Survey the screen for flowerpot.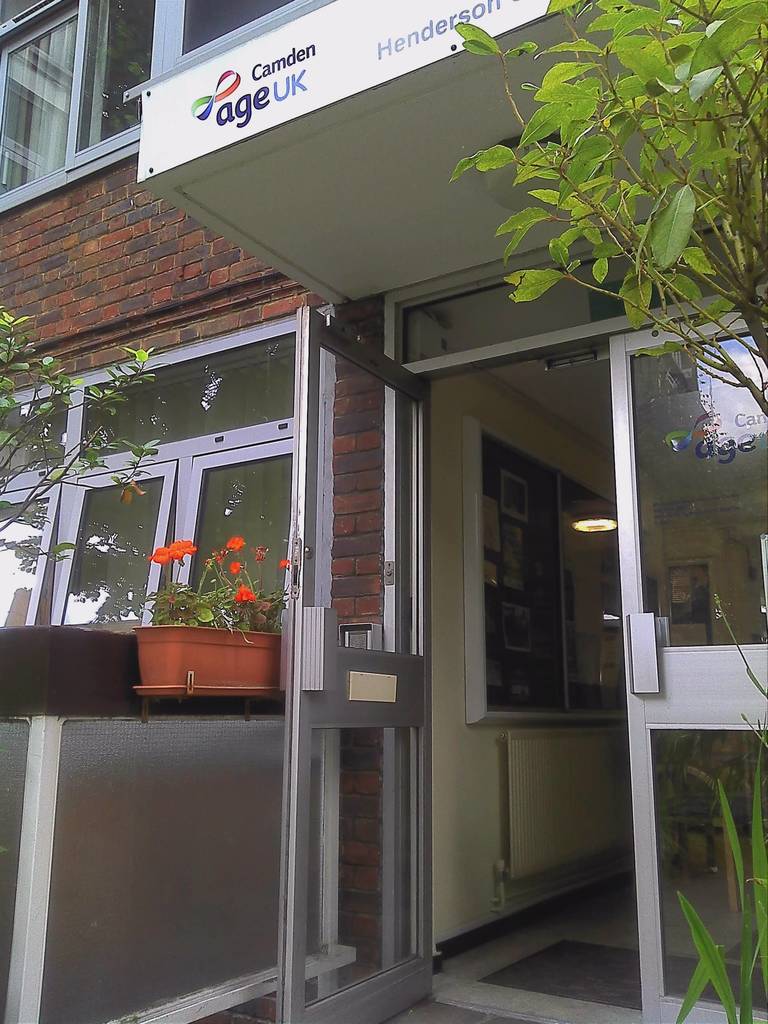
Survey found: (x1=129, y1=620, x2=287, y2=698).
